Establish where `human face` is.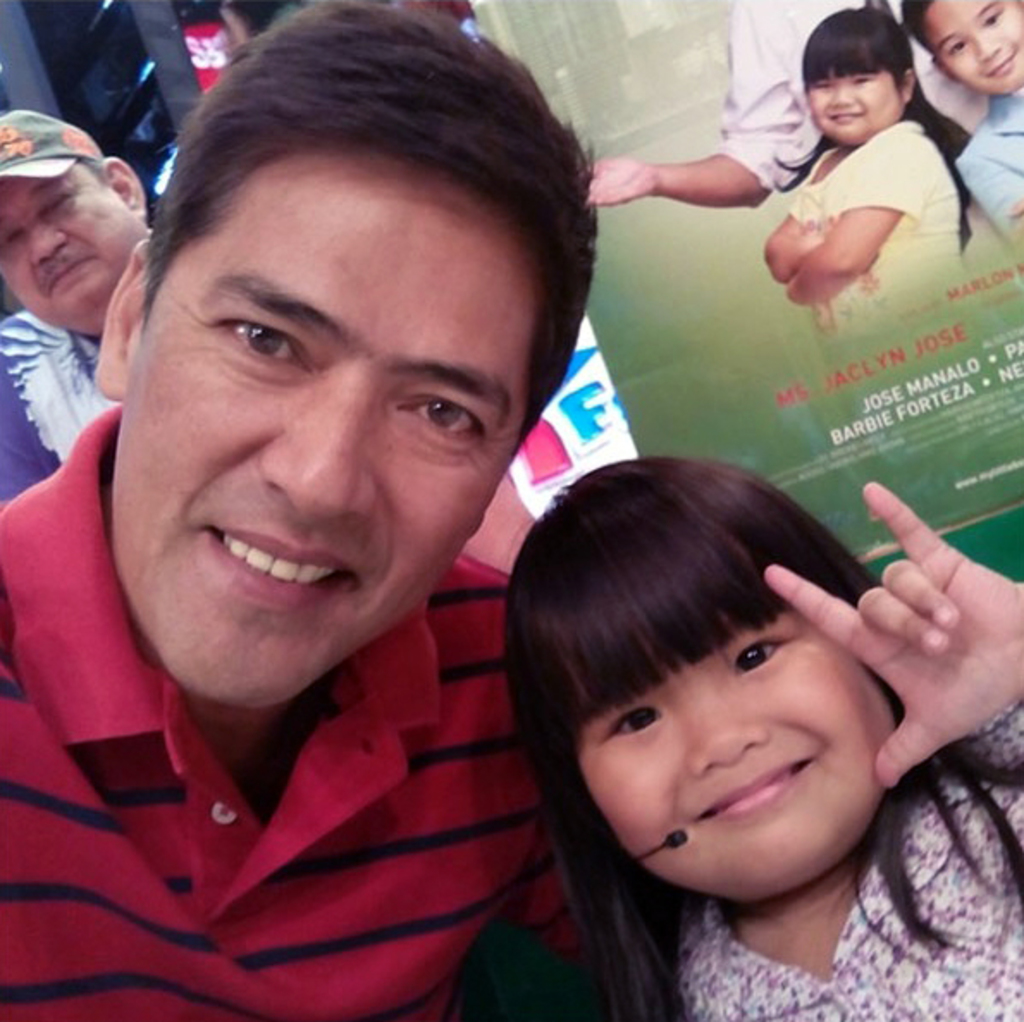
Established at <bbox>0, 177, 148, 308</bbox>.
